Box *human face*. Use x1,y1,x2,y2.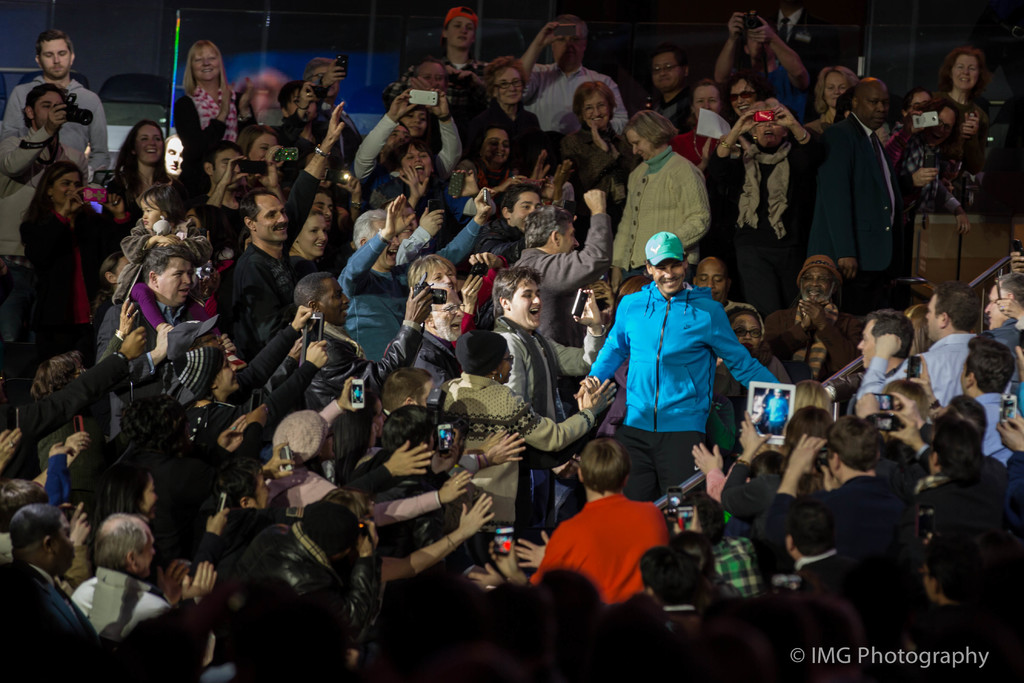
749,110,785,154.
